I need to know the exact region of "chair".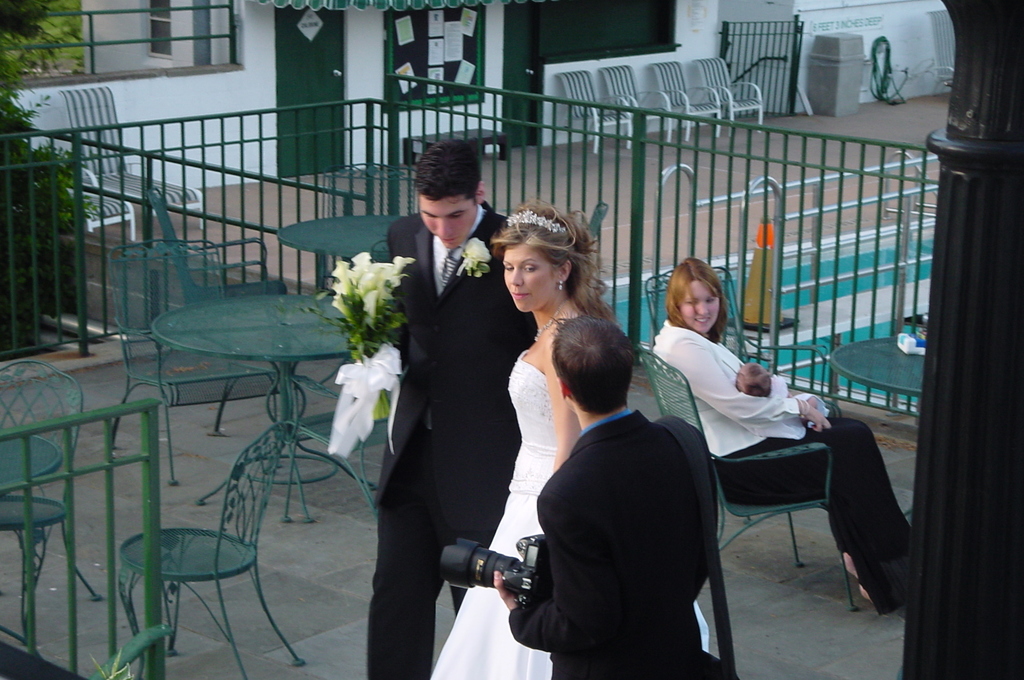
Region: (284, 399, 397, 524).
